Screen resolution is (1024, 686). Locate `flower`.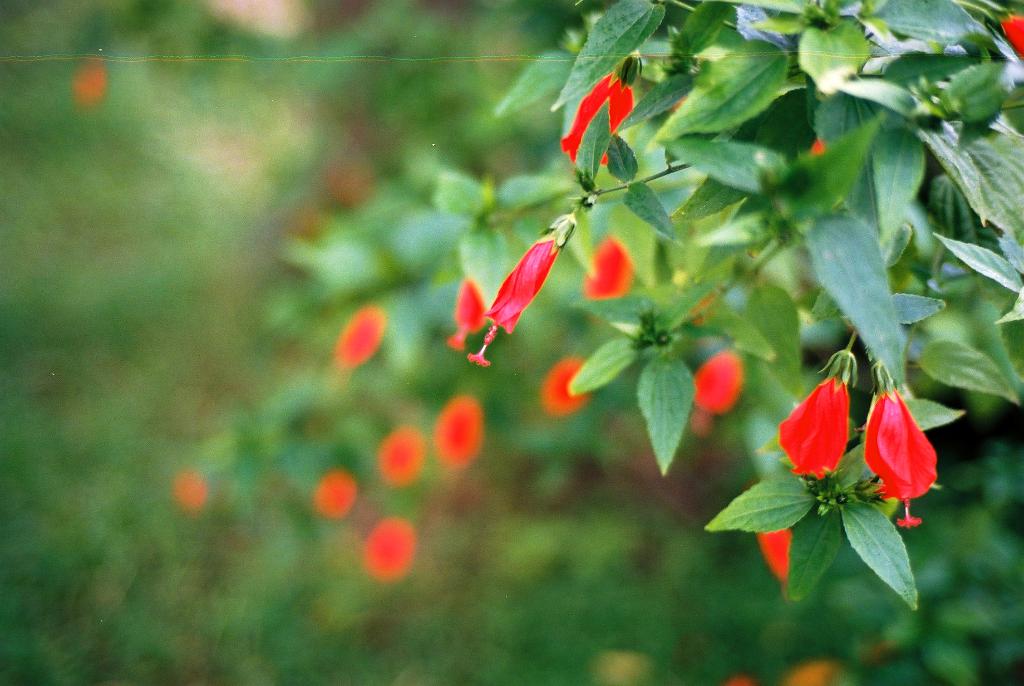
bbox=(865, 386, 943, 527).
